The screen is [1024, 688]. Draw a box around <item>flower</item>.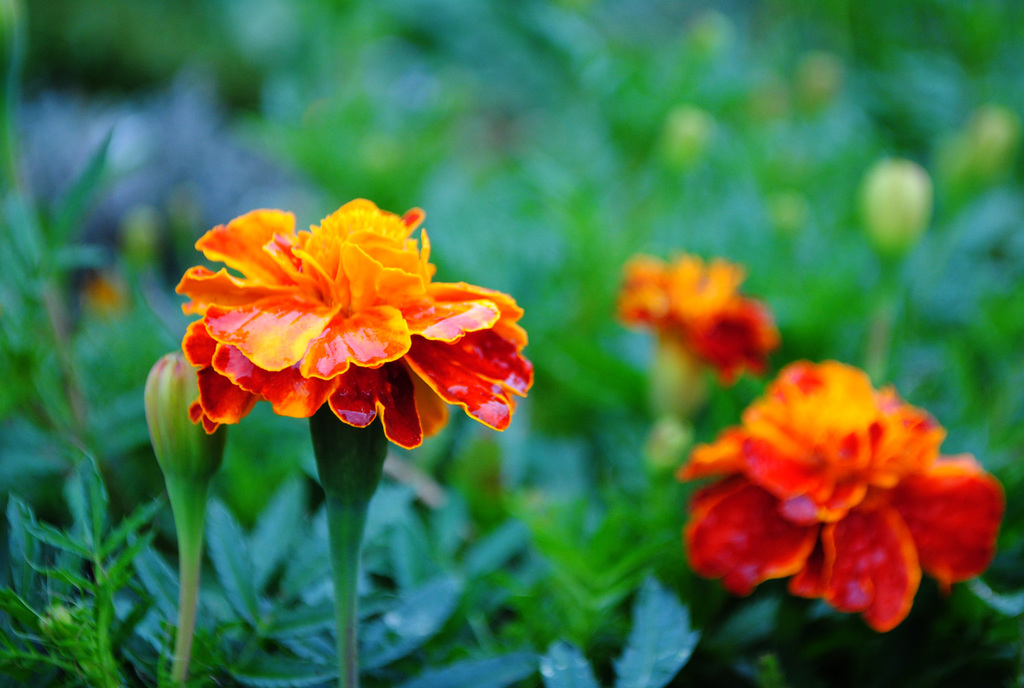
[677,353,1009,616].
